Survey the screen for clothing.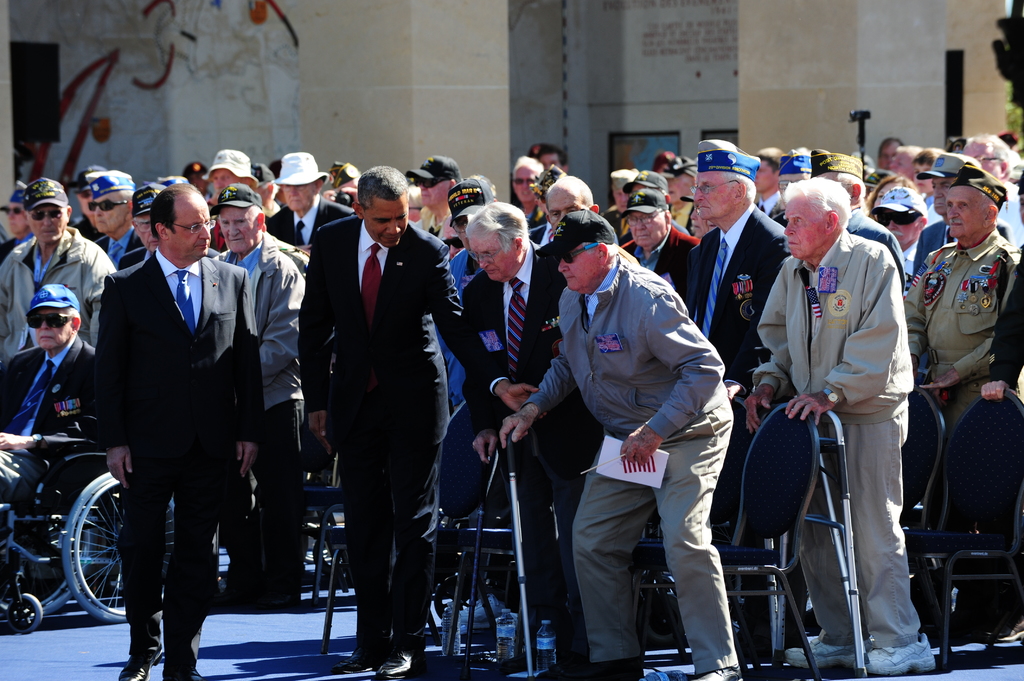
Survey found: (x1=3, y1=236, x2=125, y2=396).
